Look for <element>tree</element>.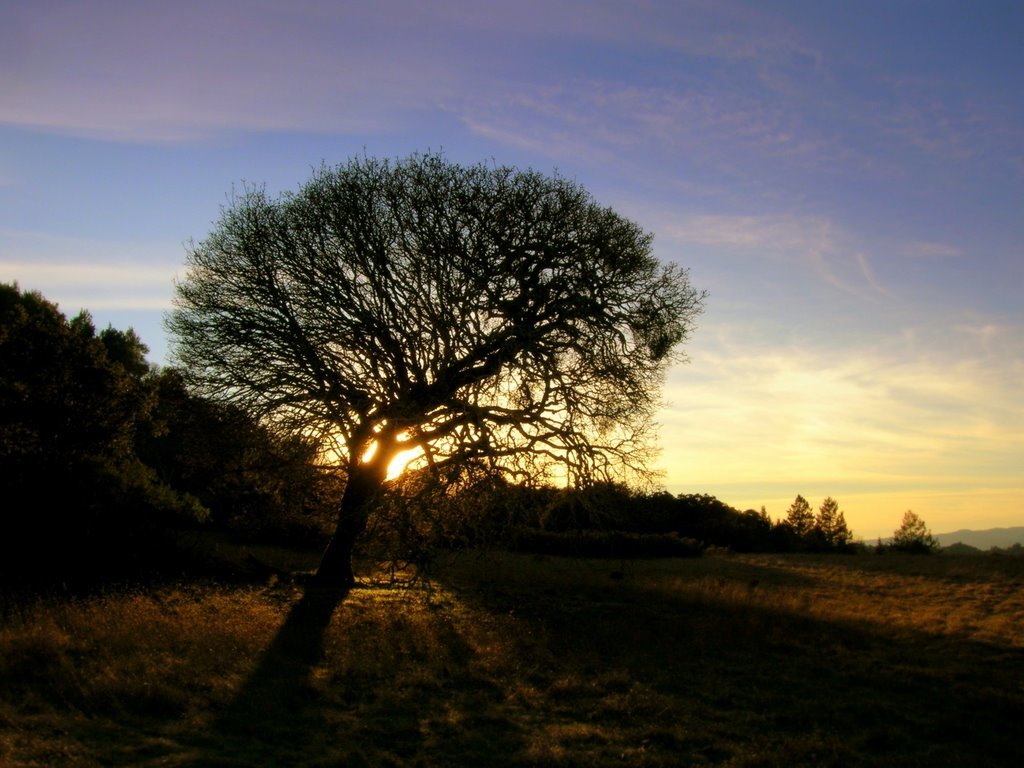
Found: (705,502,746,548).
